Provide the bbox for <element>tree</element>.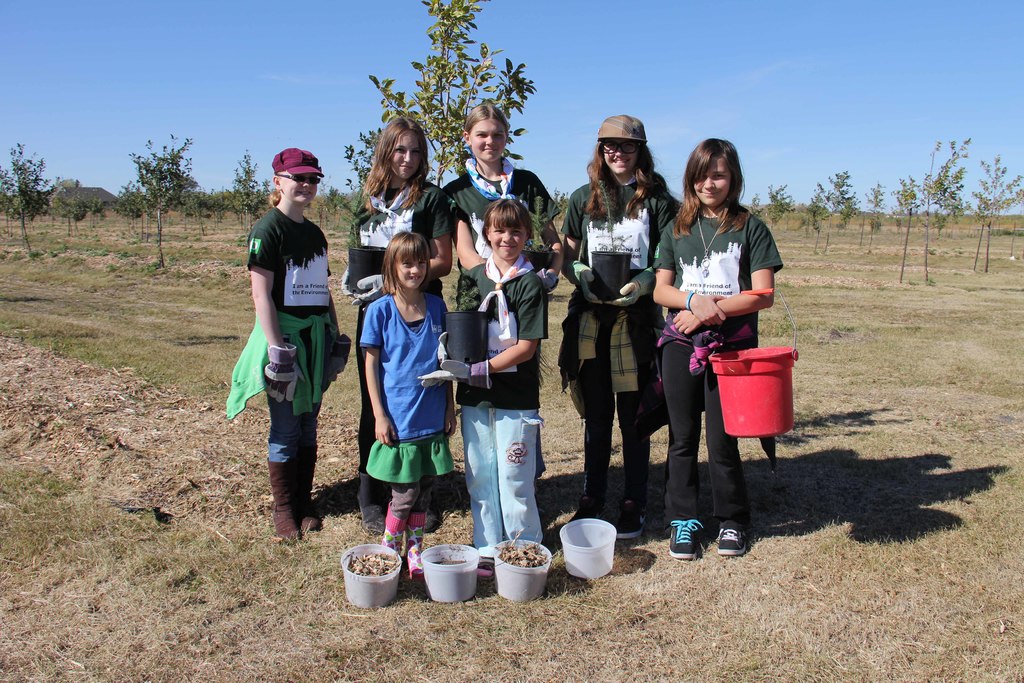
220, 138, 269, 248.
